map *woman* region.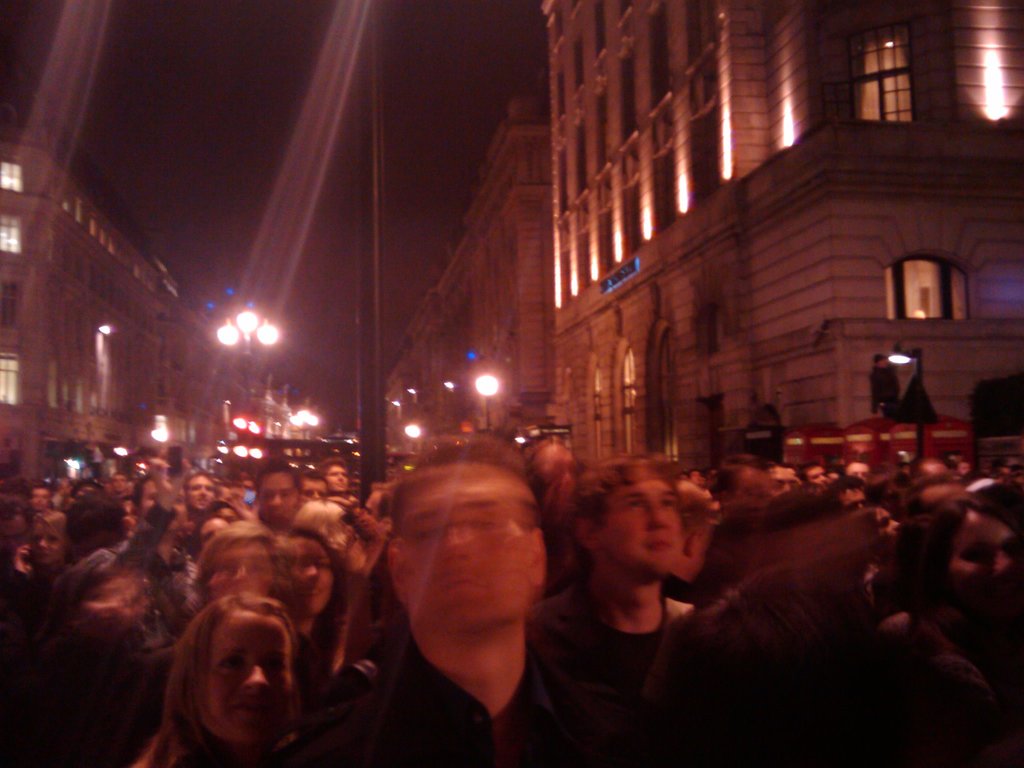
Mapped to rect(140, 593, 298, 767).
